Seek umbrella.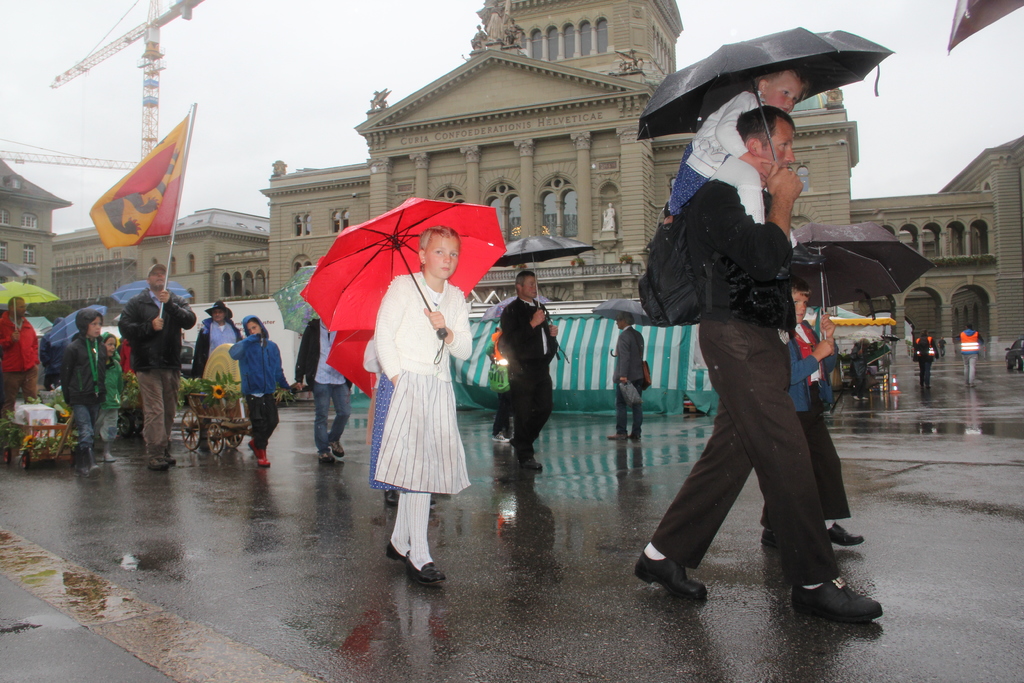
326,329,374,395.
